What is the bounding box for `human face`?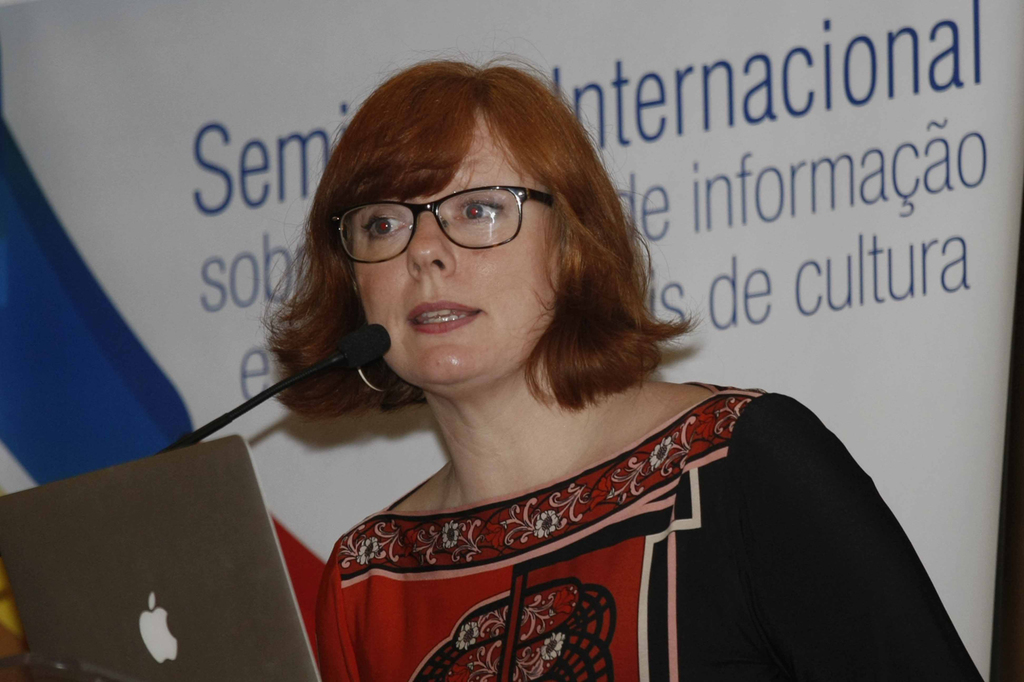
[351, 102, 559, 390].
